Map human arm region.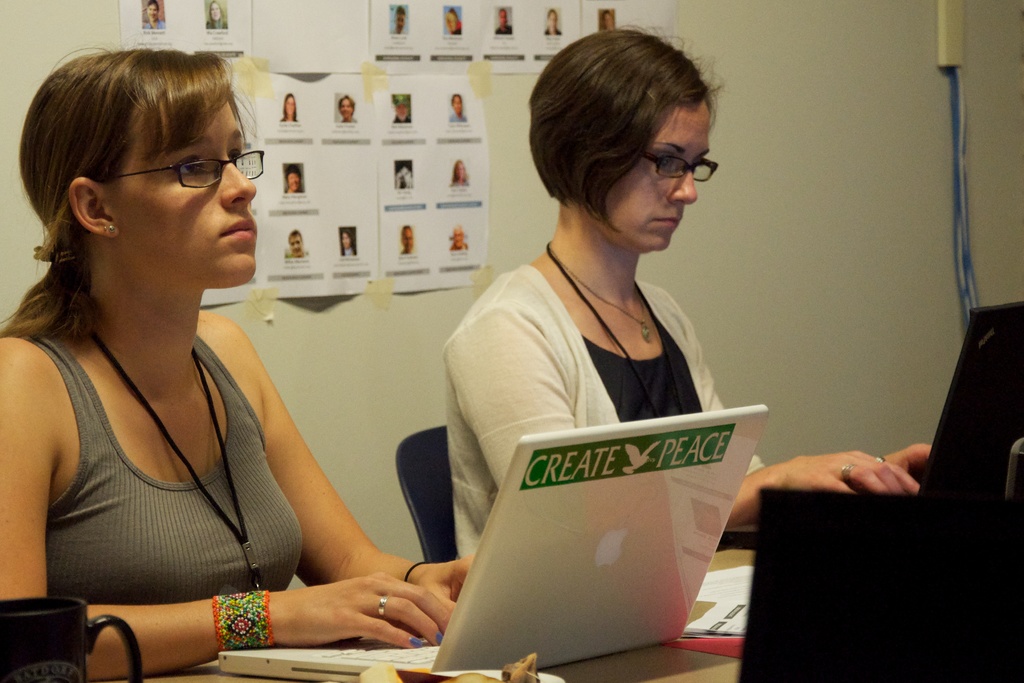
Mapped to pyautogui.locateOnScreen(655, 288, 934, 473).
